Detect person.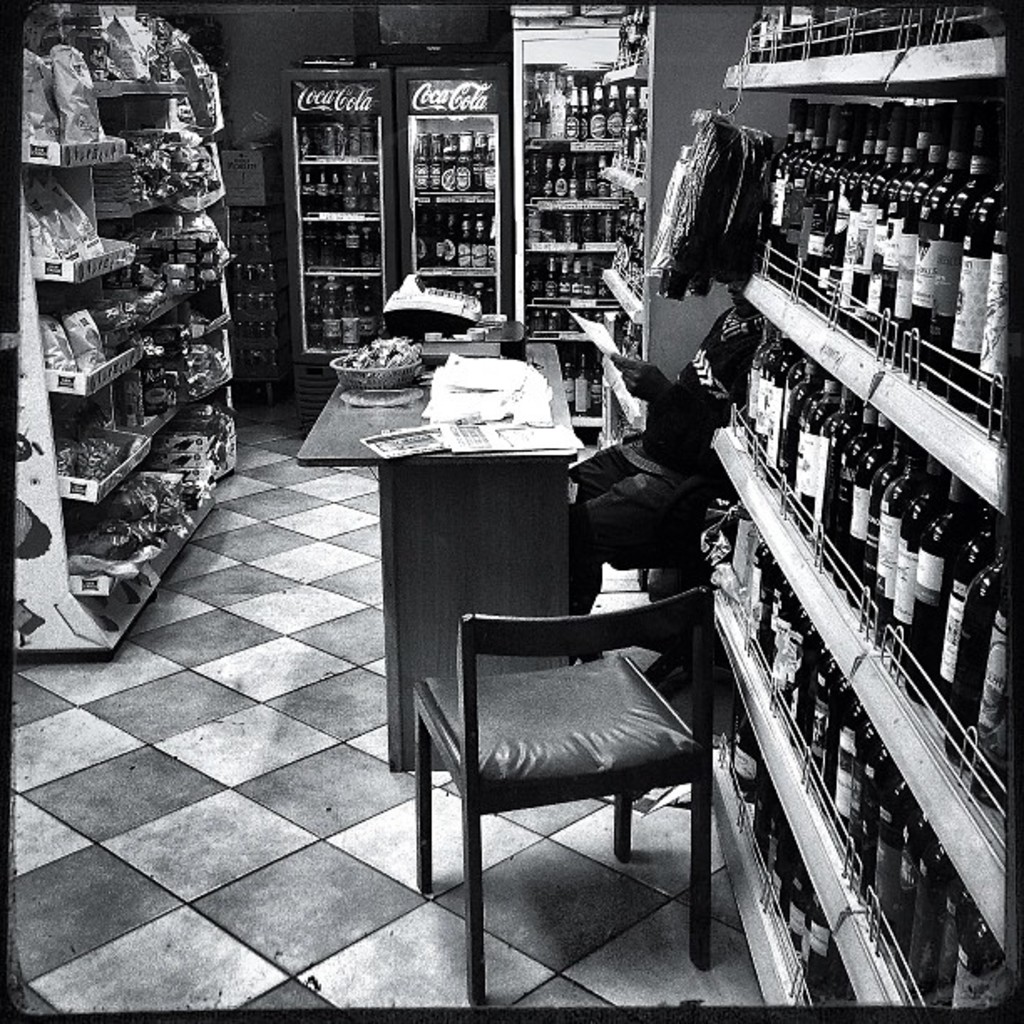
Detected at Rect(562, 281, 770, 668).
